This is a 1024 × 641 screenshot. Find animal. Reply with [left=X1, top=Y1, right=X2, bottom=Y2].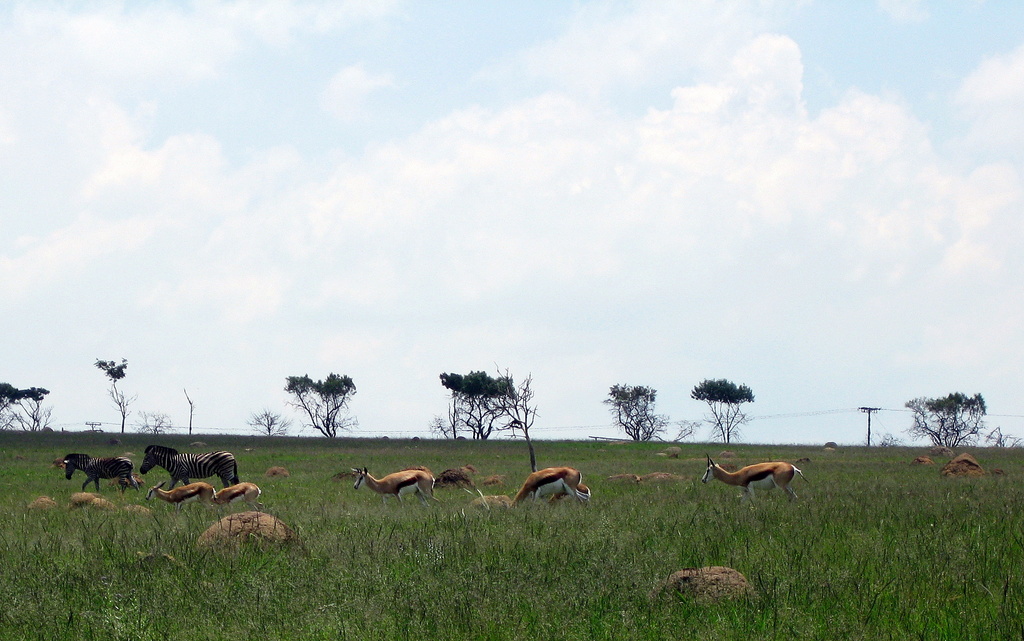
[left=210, top=476, right=262, bottom=512].
